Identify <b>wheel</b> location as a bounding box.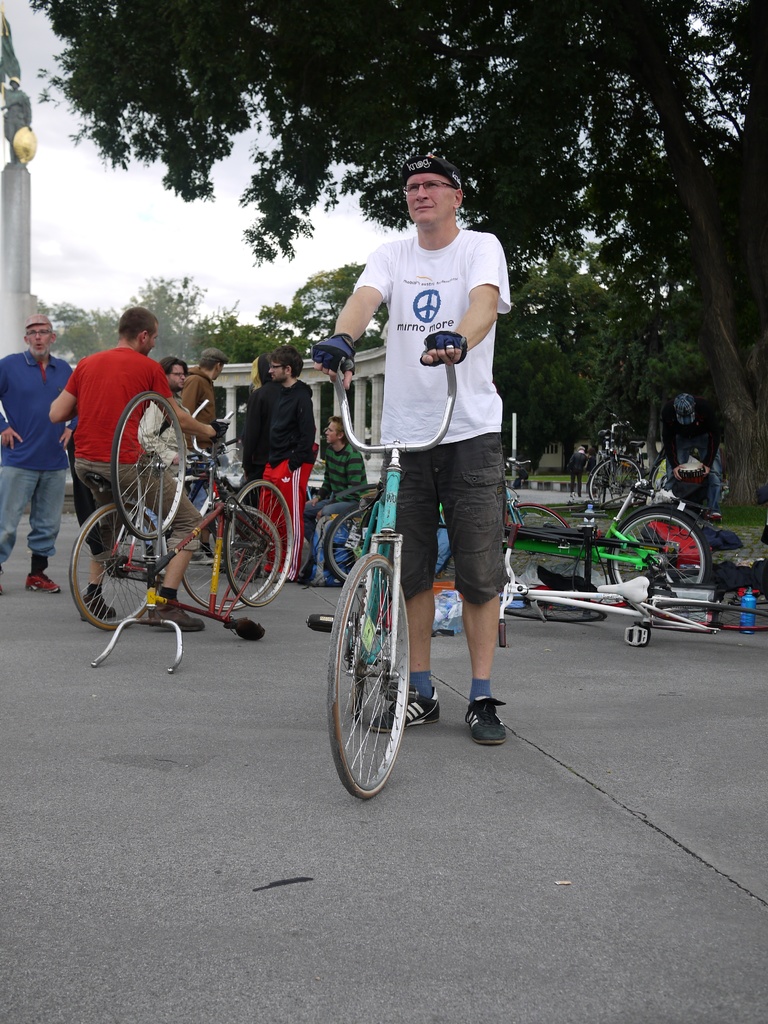
pyautogui.locateOnScreen(112, 389, 187, 540).
